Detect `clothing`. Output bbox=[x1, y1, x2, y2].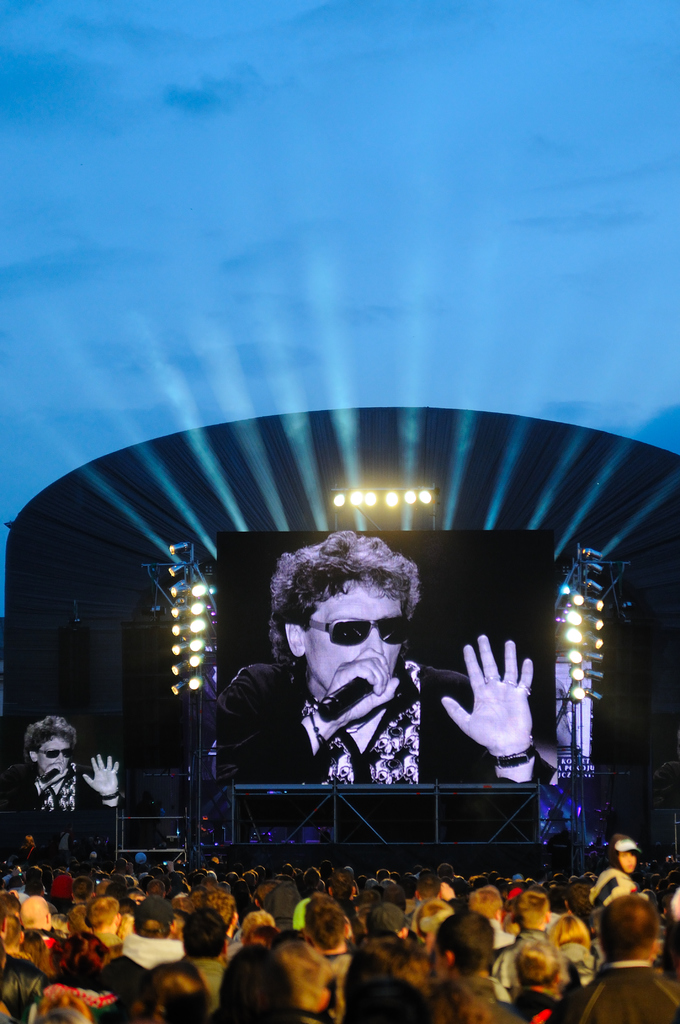
bbox=[581, 962, 676, 1020].
